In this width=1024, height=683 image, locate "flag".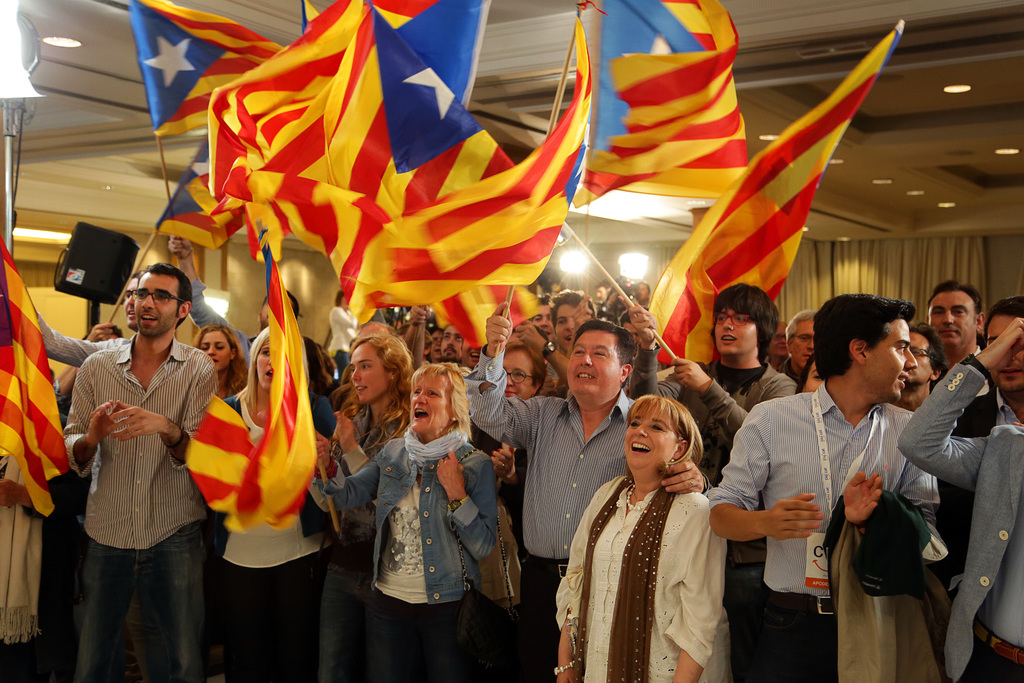
Bounding box: 643 13 908 379.
